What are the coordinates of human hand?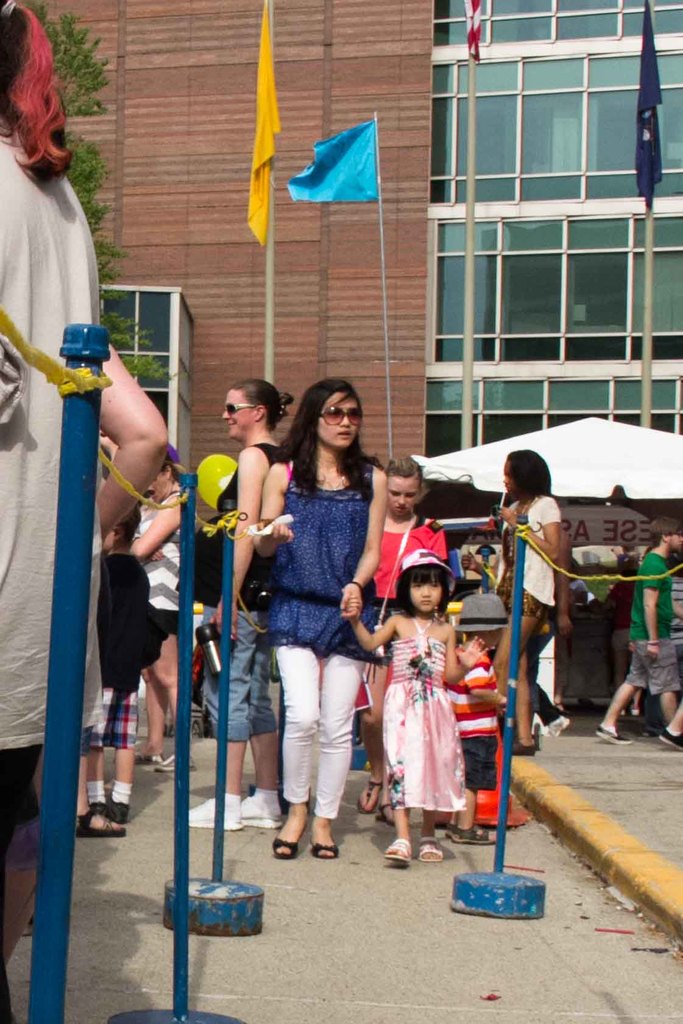
206,601,239,641.
